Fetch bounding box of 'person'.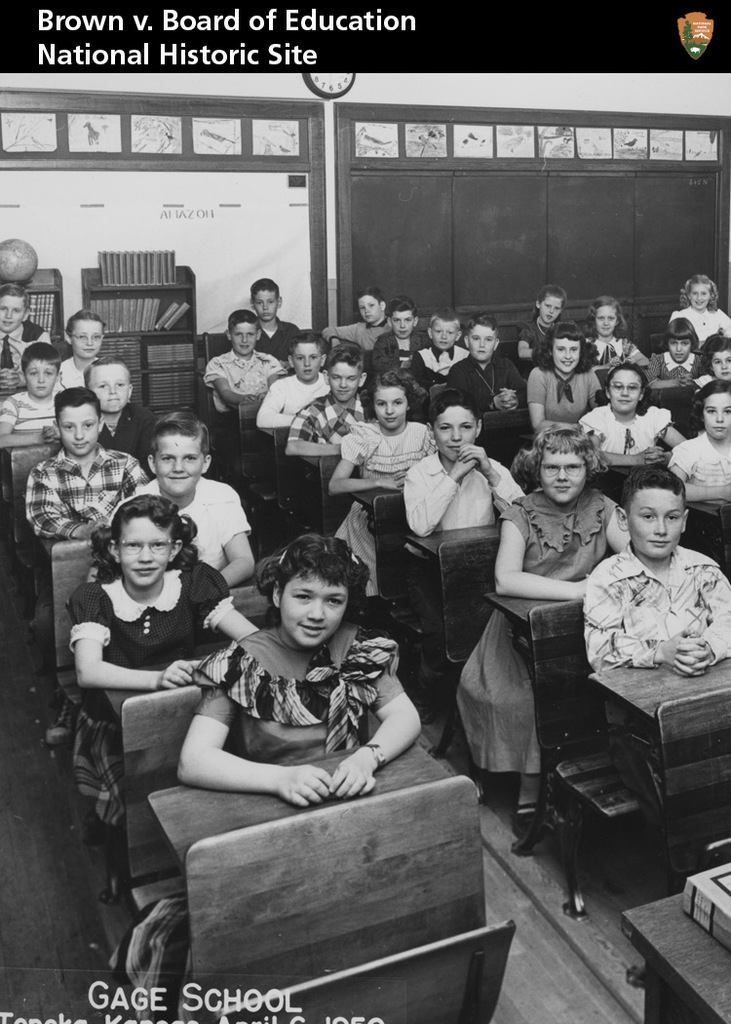
Bbox: BBox(404, 383, 525, 536).
